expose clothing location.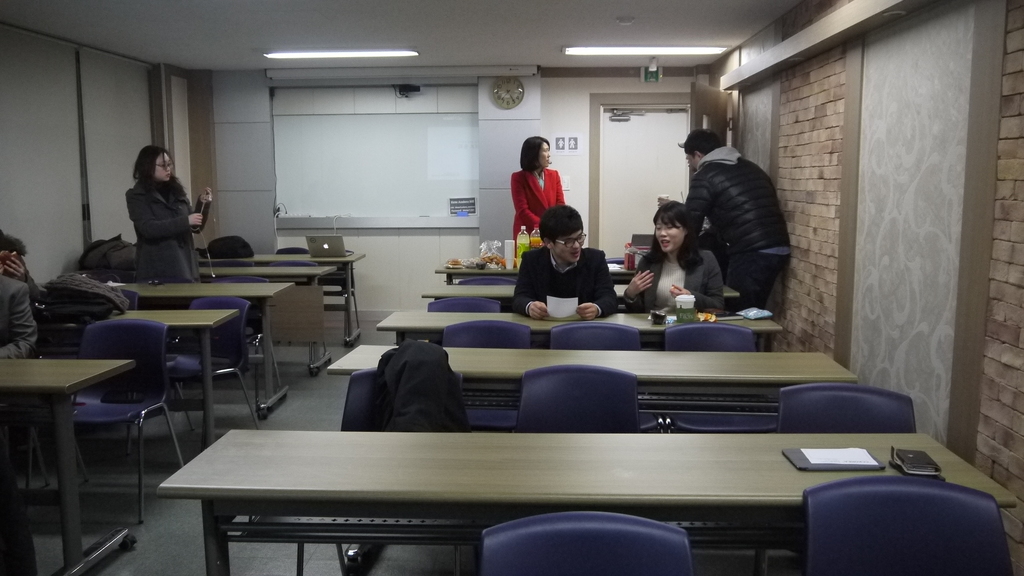
Exposed at pyautogui.locateOnScreen(515, 161, 569, 259).
